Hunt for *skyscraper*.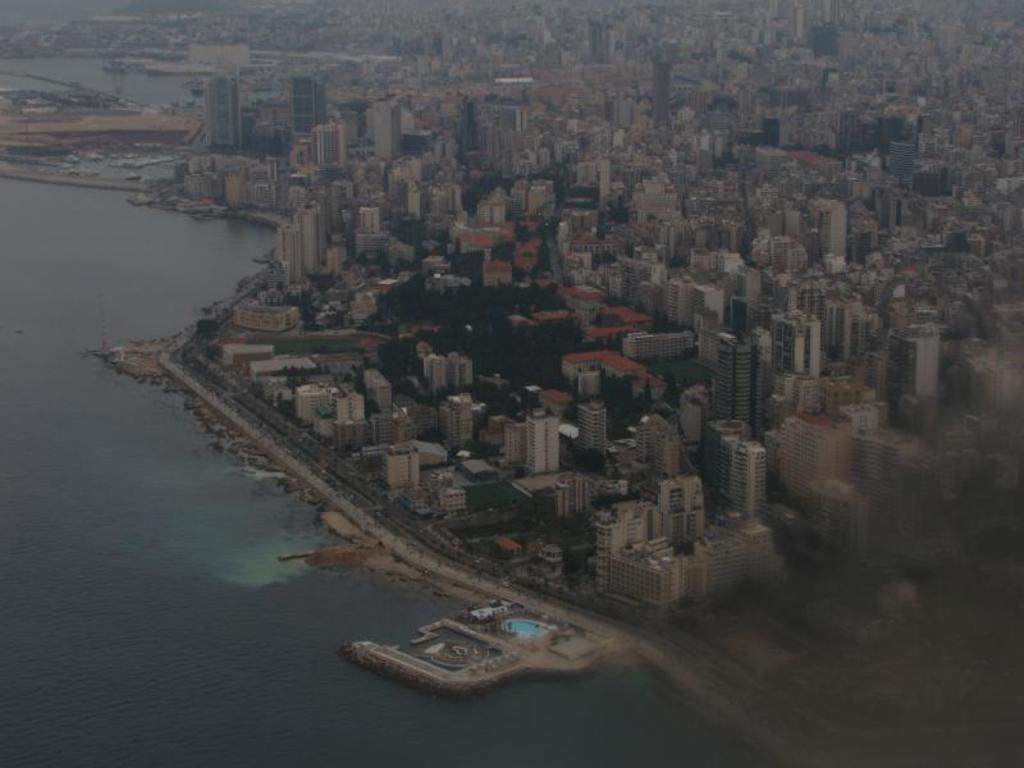
Hunted down at BBox(526, 417, 541, 470).
